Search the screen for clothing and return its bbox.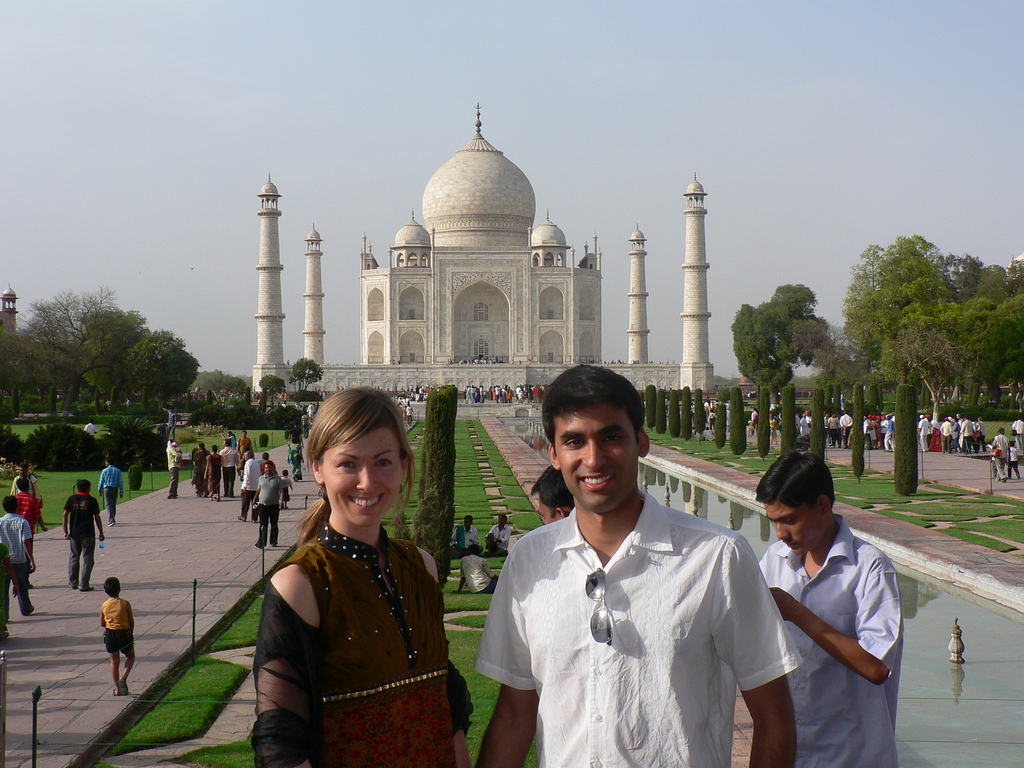
Found: bbox=[258, 458, 273, 479].
